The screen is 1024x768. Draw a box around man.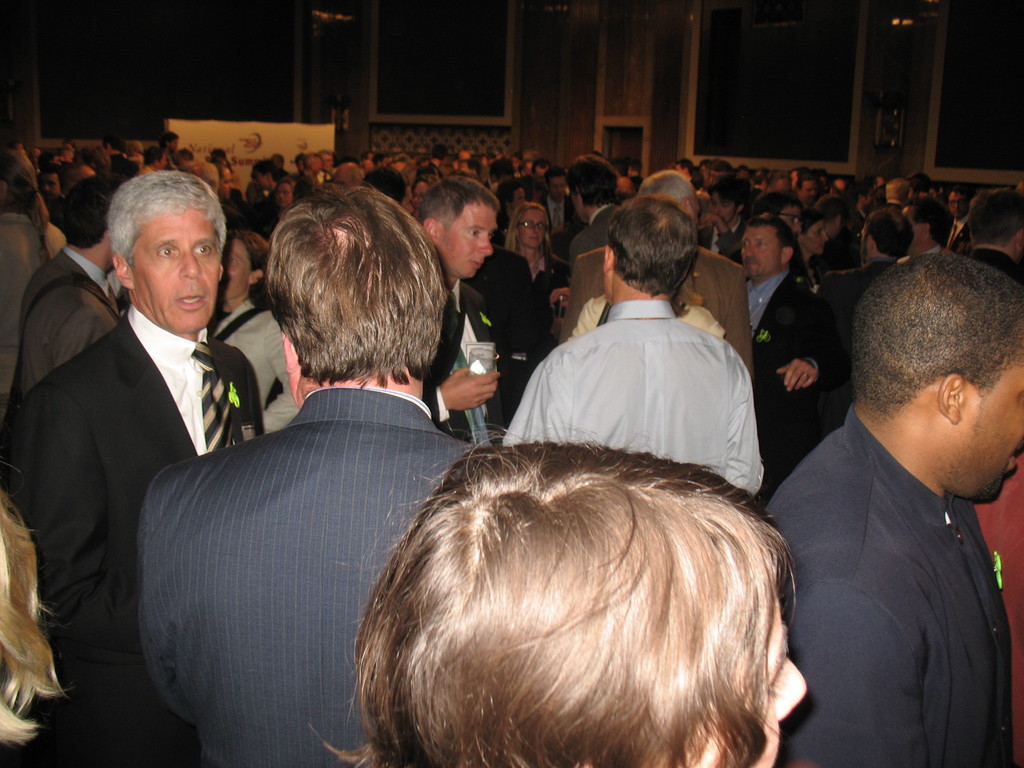
box(895, 200, 955, 273).
